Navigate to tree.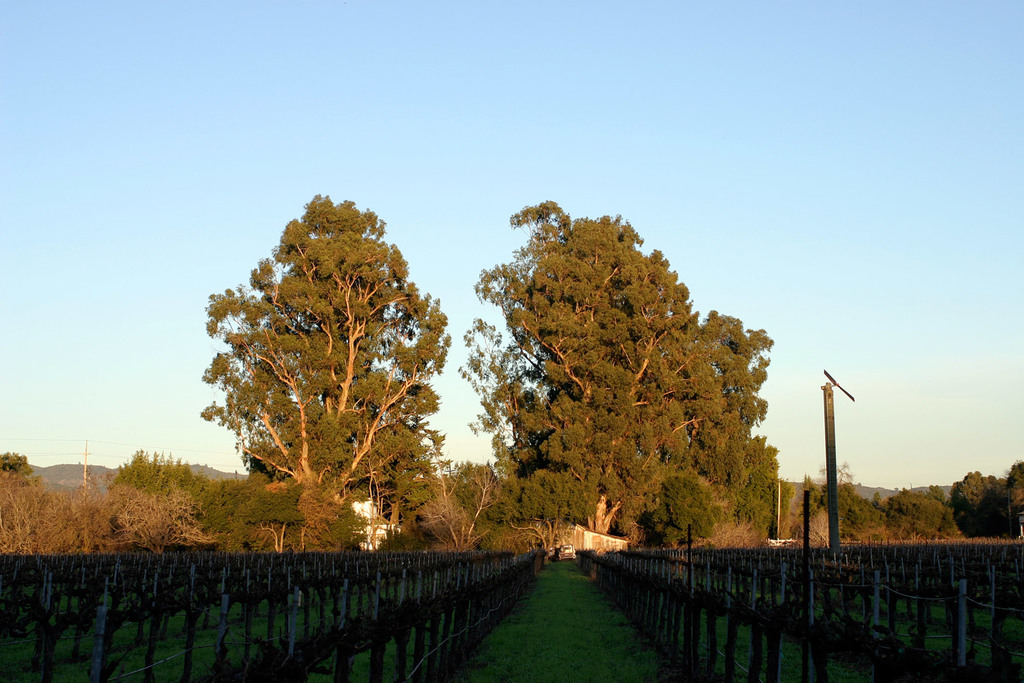
Navigation target: bbox=[196, 186, 461, 557].
